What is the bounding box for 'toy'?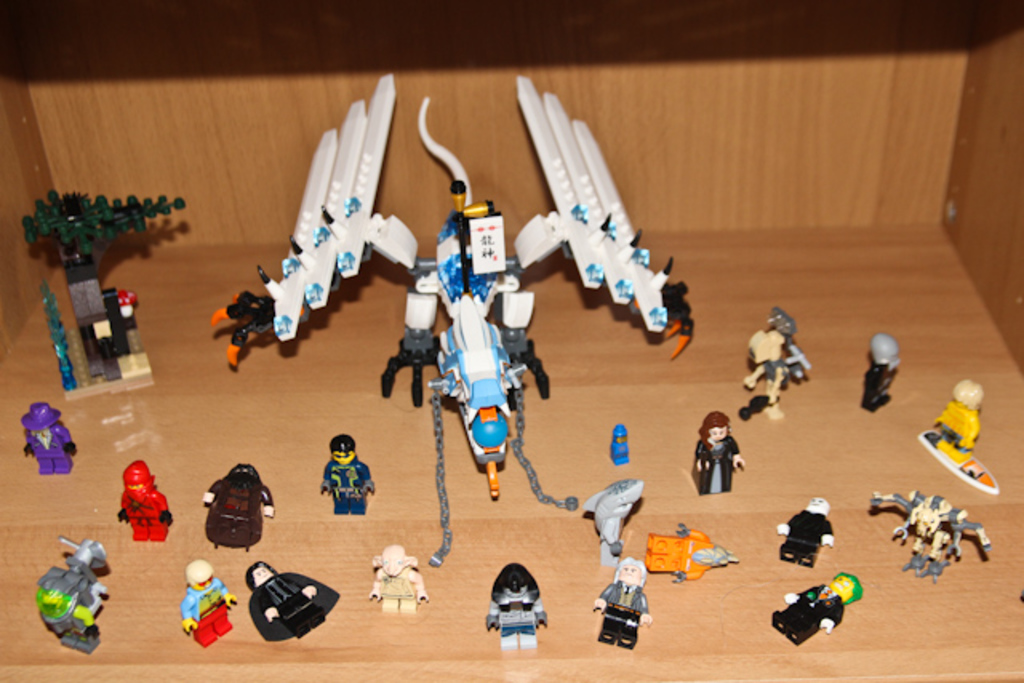
box(741, 341, 811, 424).
